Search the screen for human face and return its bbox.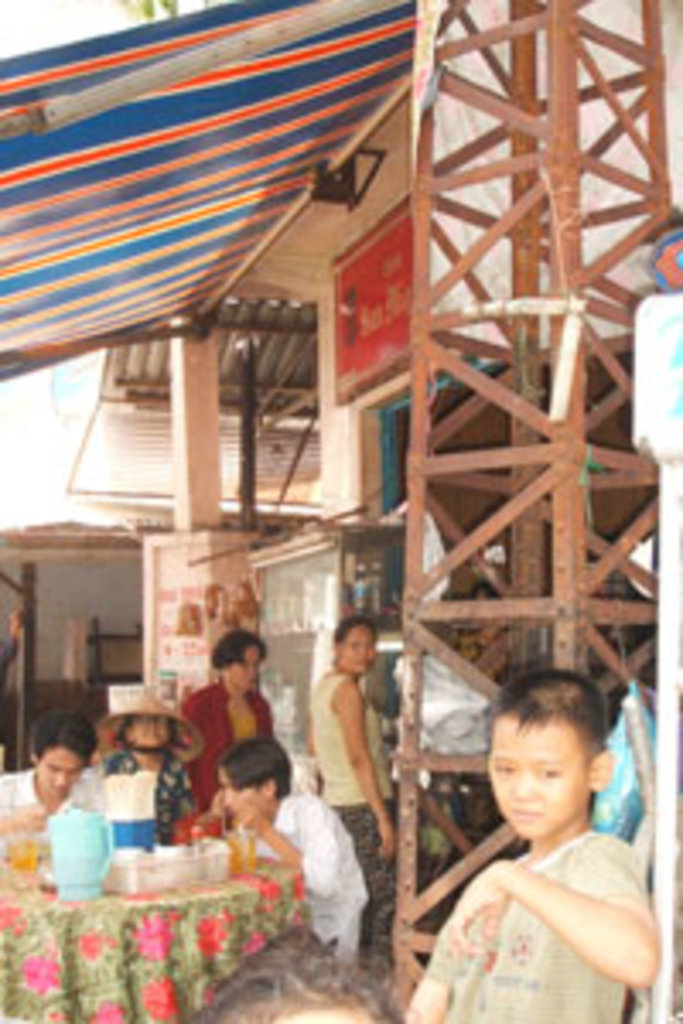
Found: (x1=222, y1=782, x2=266, y2=819).
